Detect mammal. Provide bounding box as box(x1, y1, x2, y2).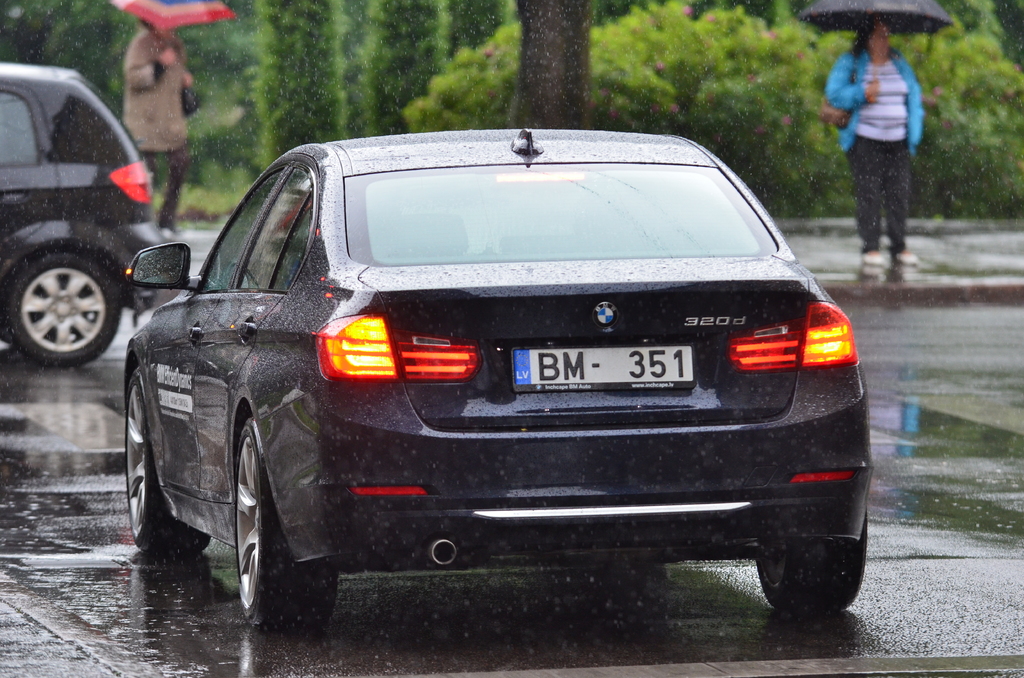
box(828, 31, 929, 257).
